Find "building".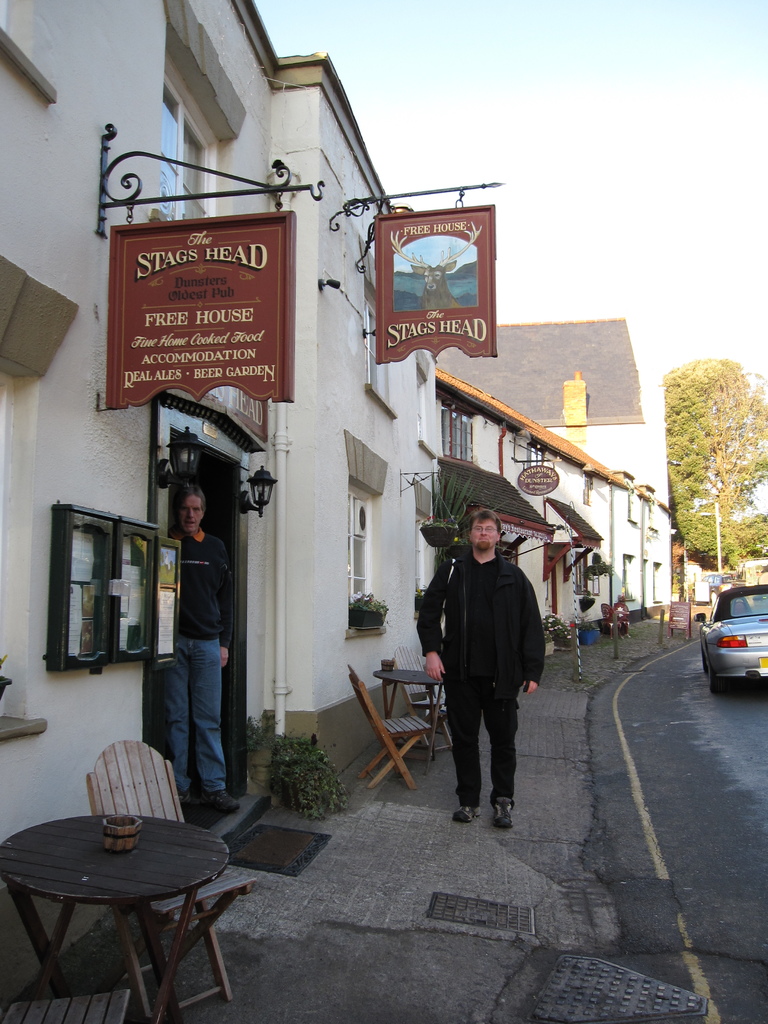
435/316/669/645.
